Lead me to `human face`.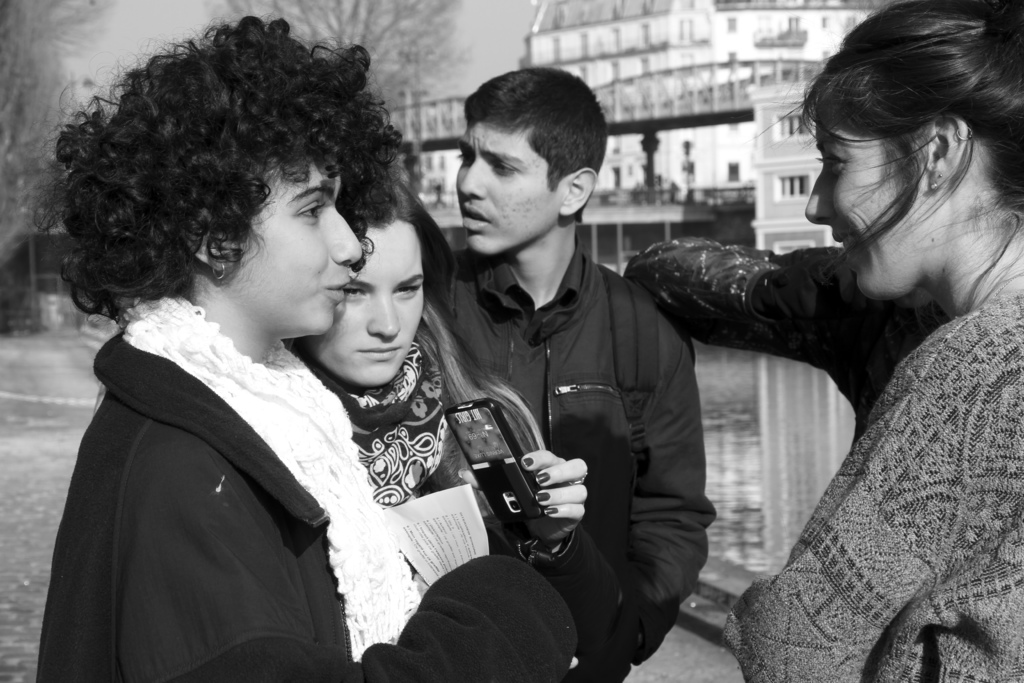
Lead to {"left": 452, "top": 122, "right": 563, "bottom": 256}.
